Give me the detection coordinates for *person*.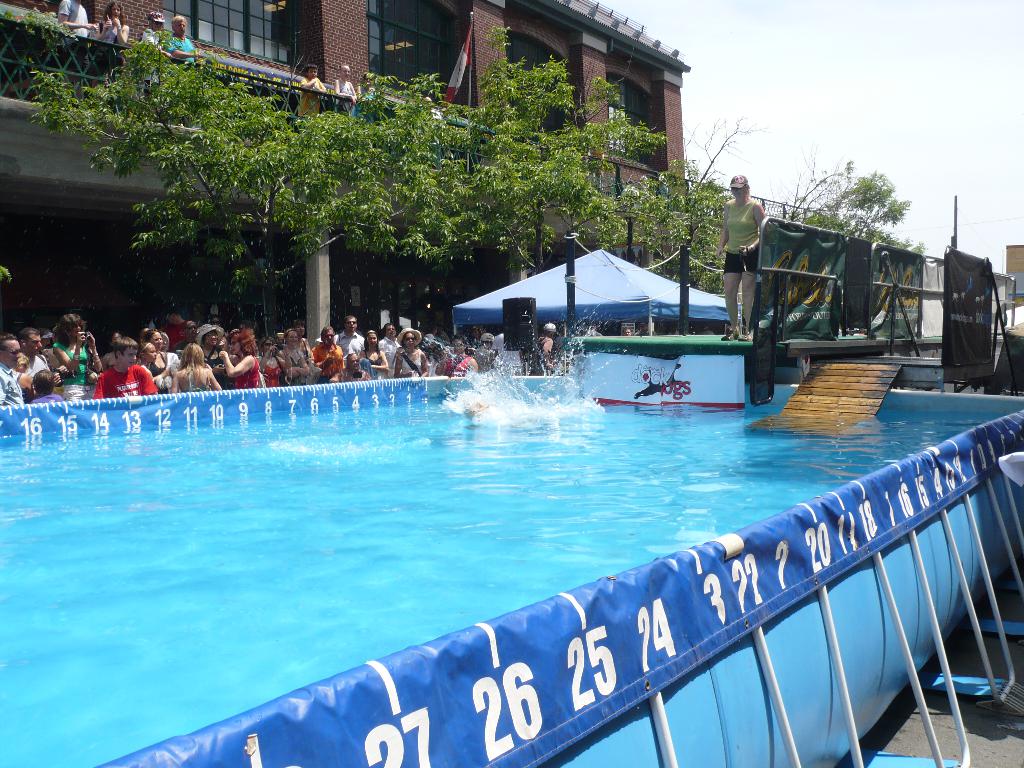
box=[173, 316, 194, 352].
